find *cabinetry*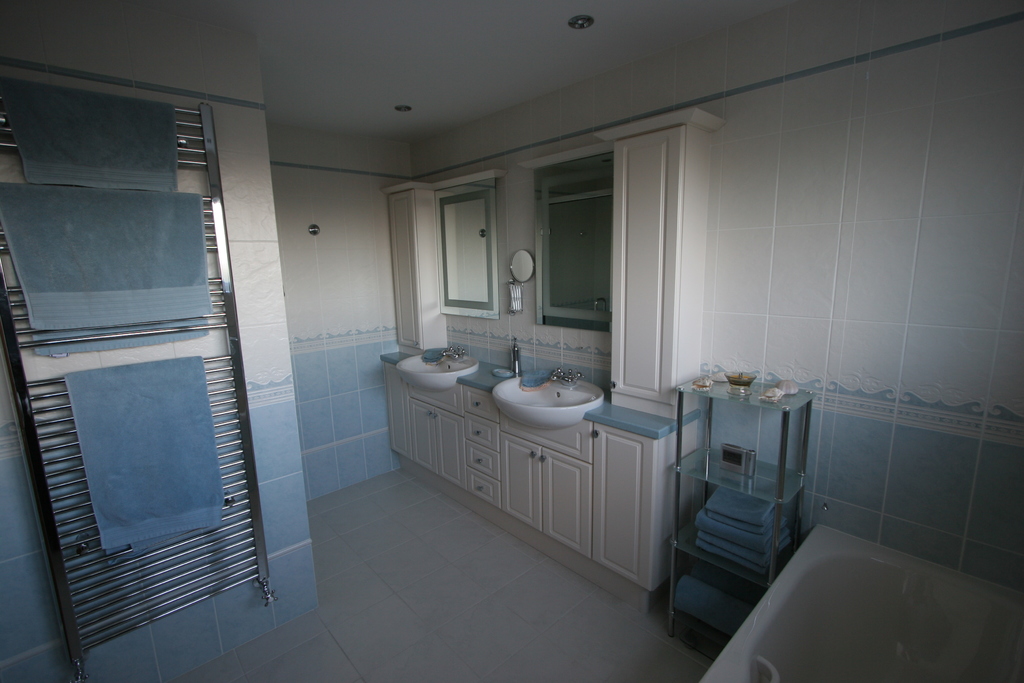
left=386, top=345, right=714, bottom=612
